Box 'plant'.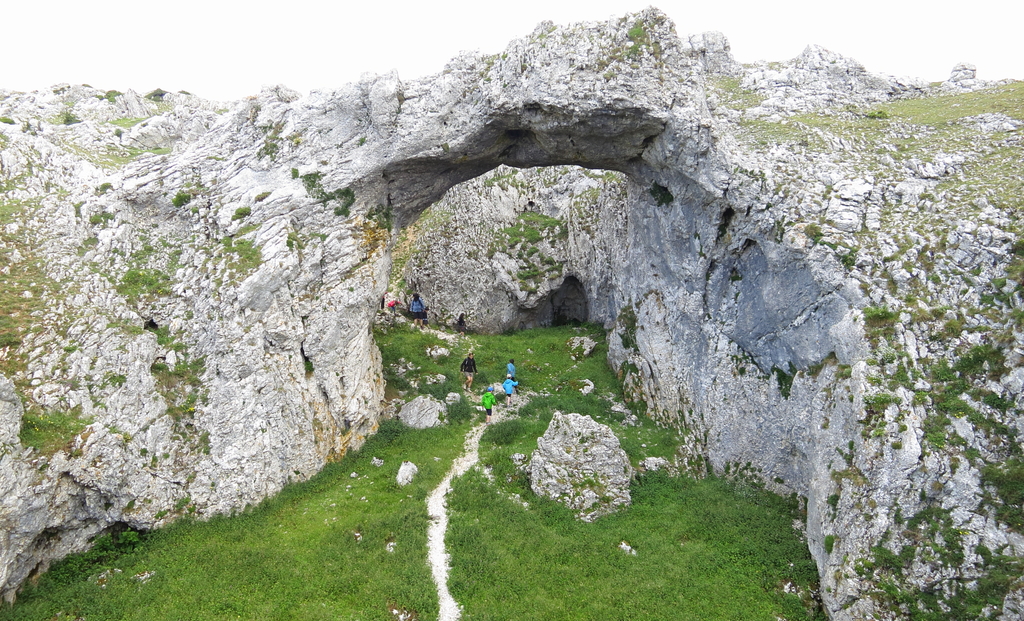
927:435:943:446.
